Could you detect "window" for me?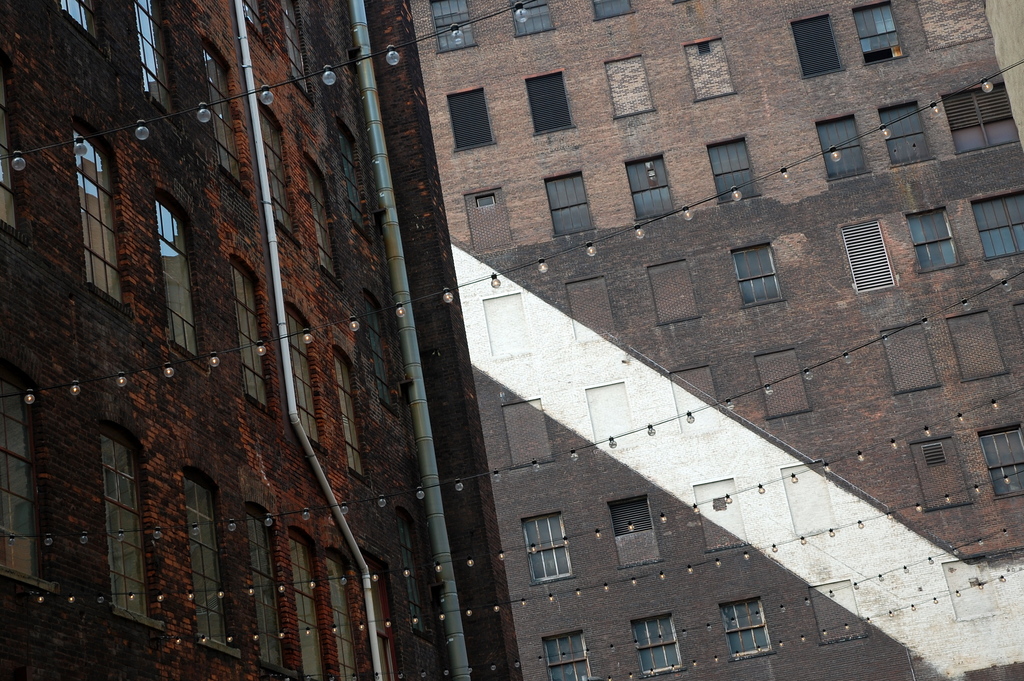
Detection result: 940 79 1019 156.
